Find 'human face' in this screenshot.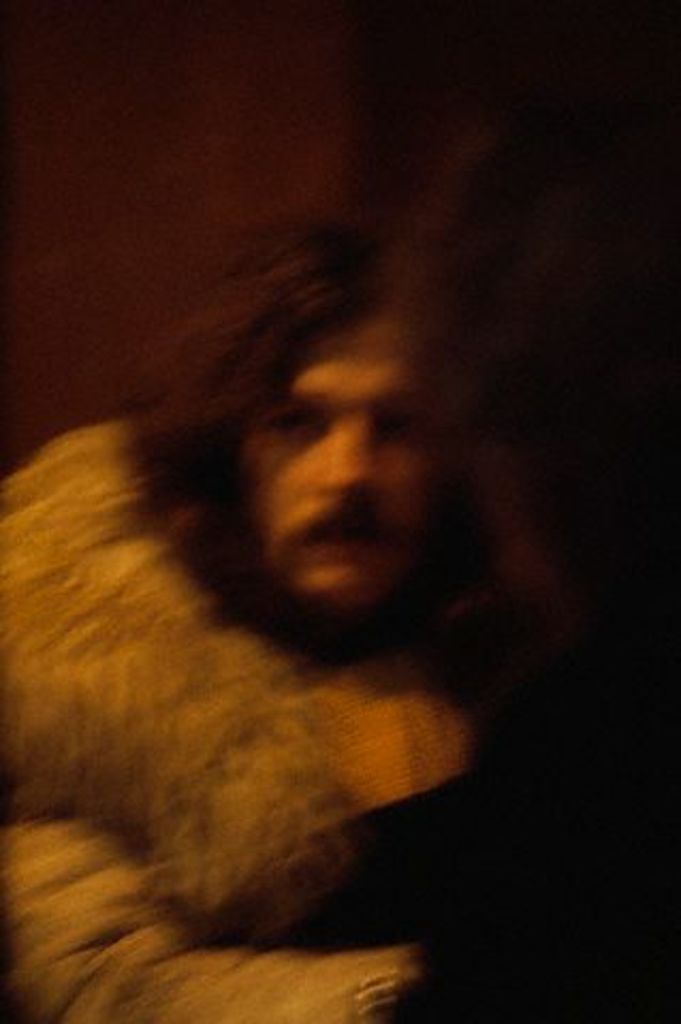
The bounding box for 'human face' is pyautogui.locateOnScreen(250, 297, 442, 606).
